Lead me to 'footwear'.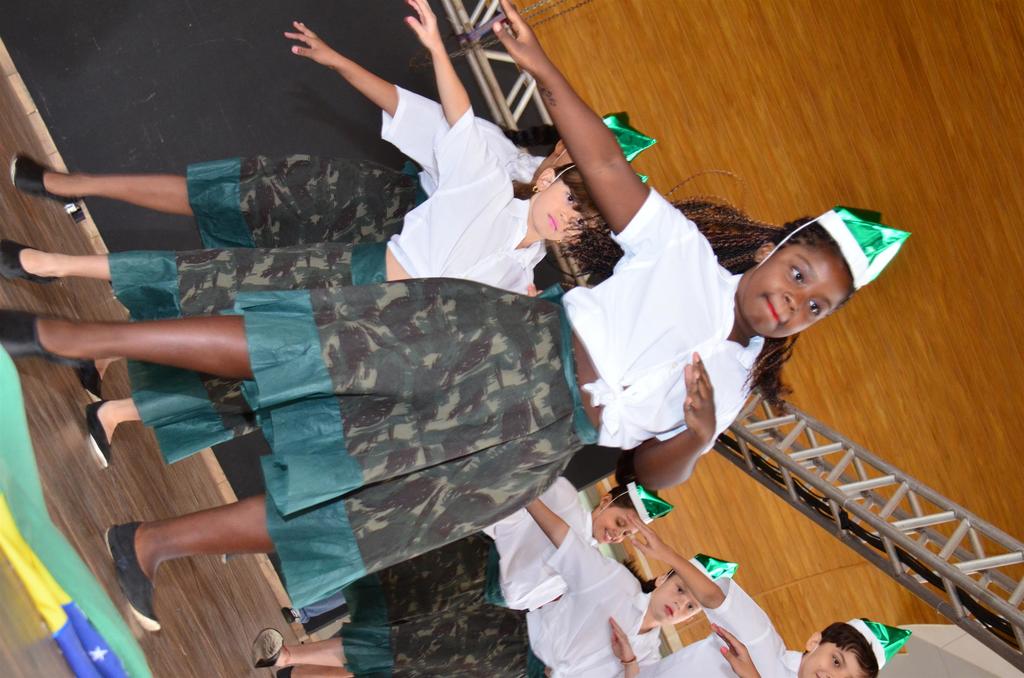
Lead to detection(0, 310, 79, 366).
